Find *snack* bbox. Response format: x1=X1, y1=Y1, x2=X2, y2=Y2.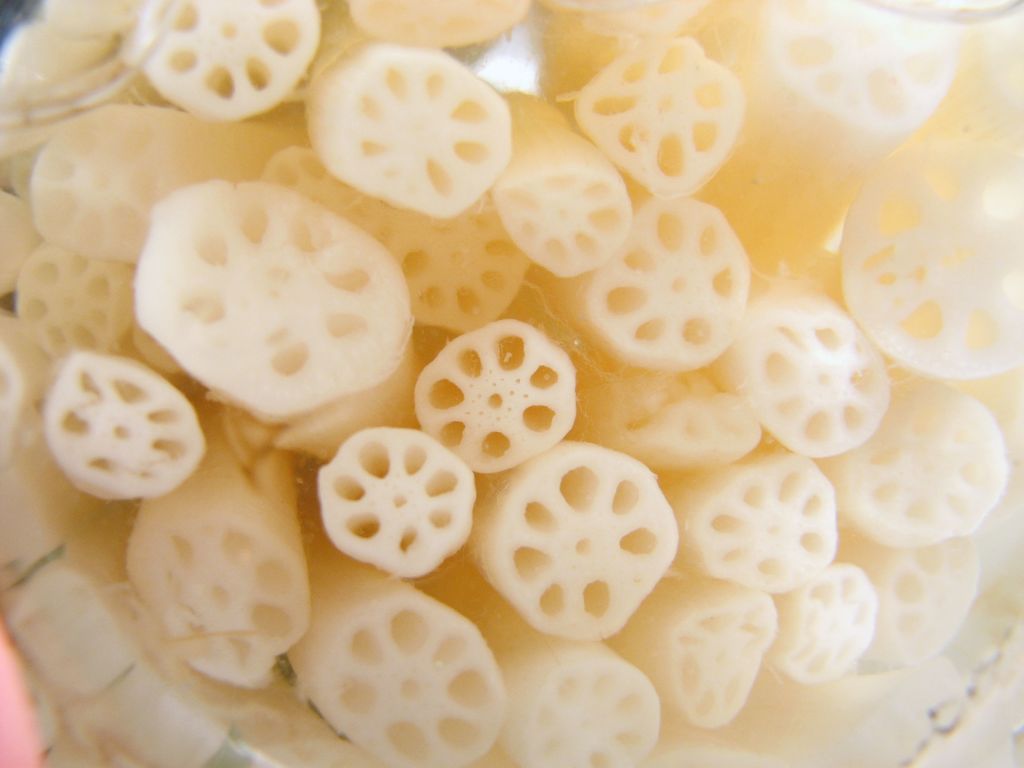
x1=315, y1=424, x2=488, y2=600.
